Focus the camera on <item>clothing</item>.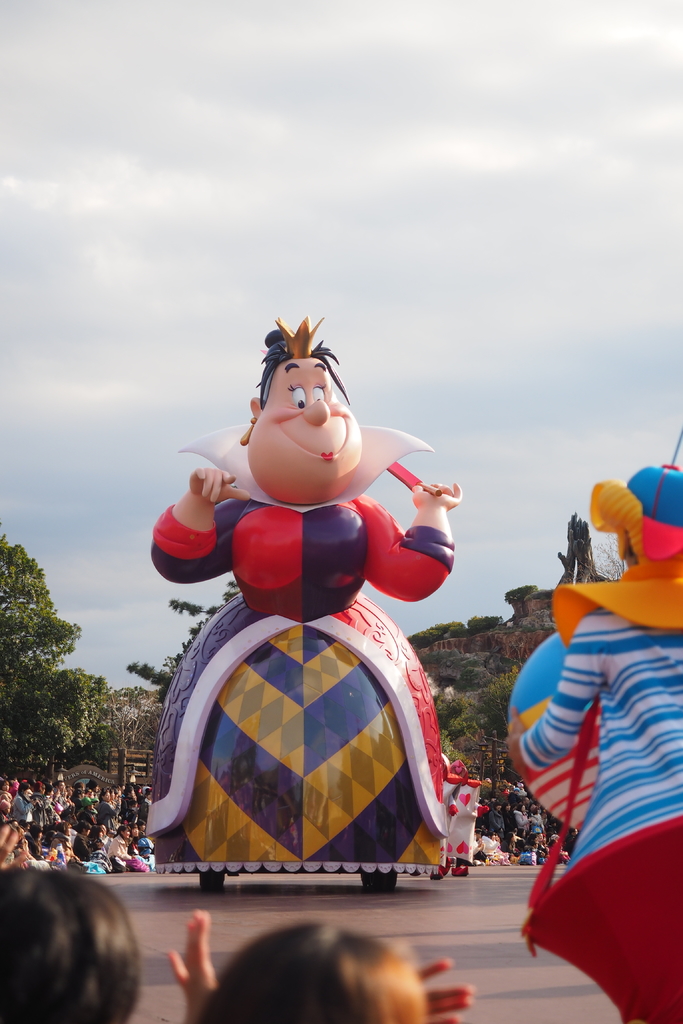
Focus region: (left=525, top=591, right=682, bottom=879).
